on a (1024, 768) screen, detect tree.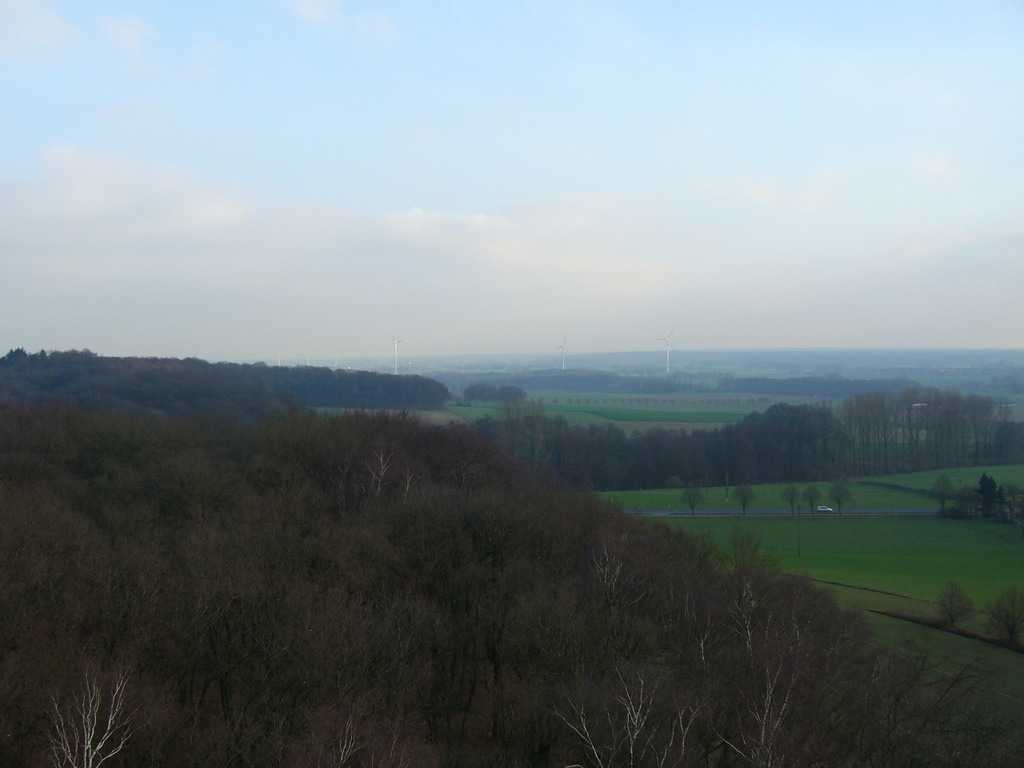
select_region(977, 583, 1023, 650).
